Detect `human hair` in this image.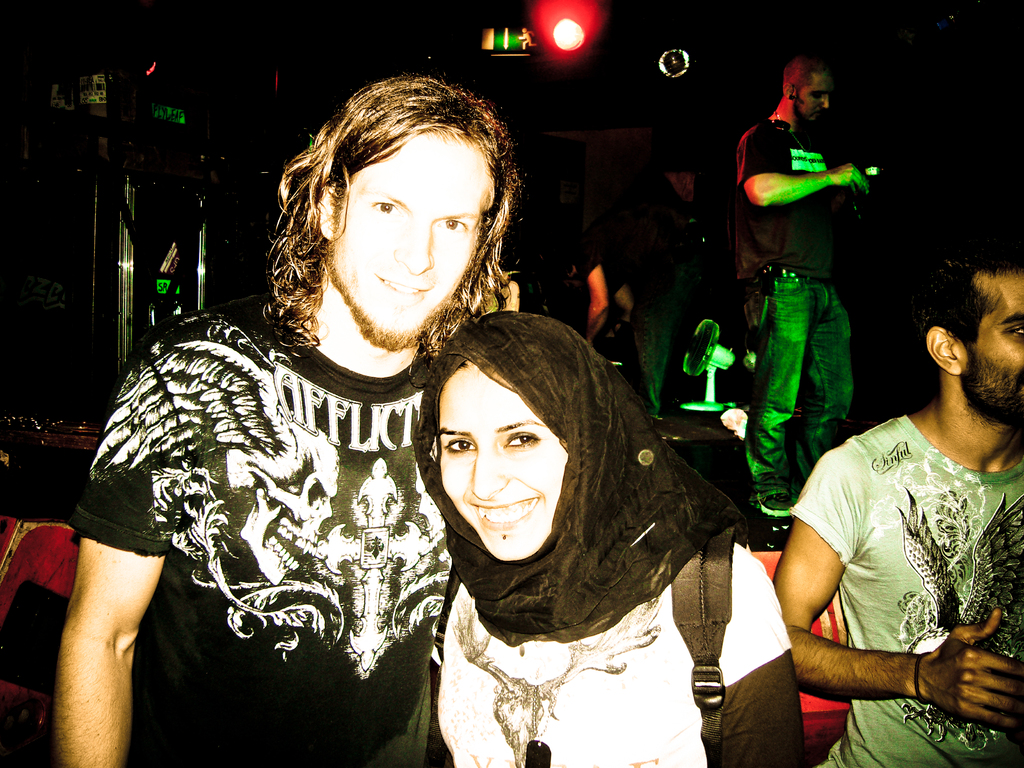
Detection: BBox(781, 56, 826, 94).
